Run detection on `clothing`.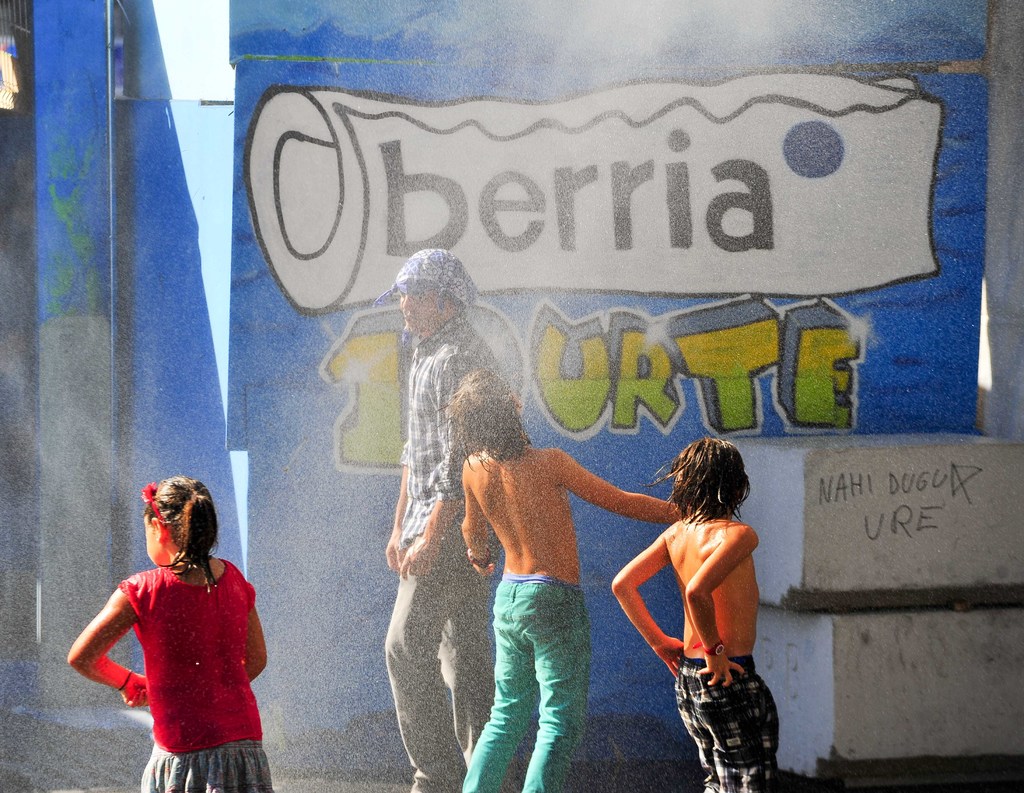
Result: {"left": 674, "top": 653, "right": 787, "bottom": 792}.
